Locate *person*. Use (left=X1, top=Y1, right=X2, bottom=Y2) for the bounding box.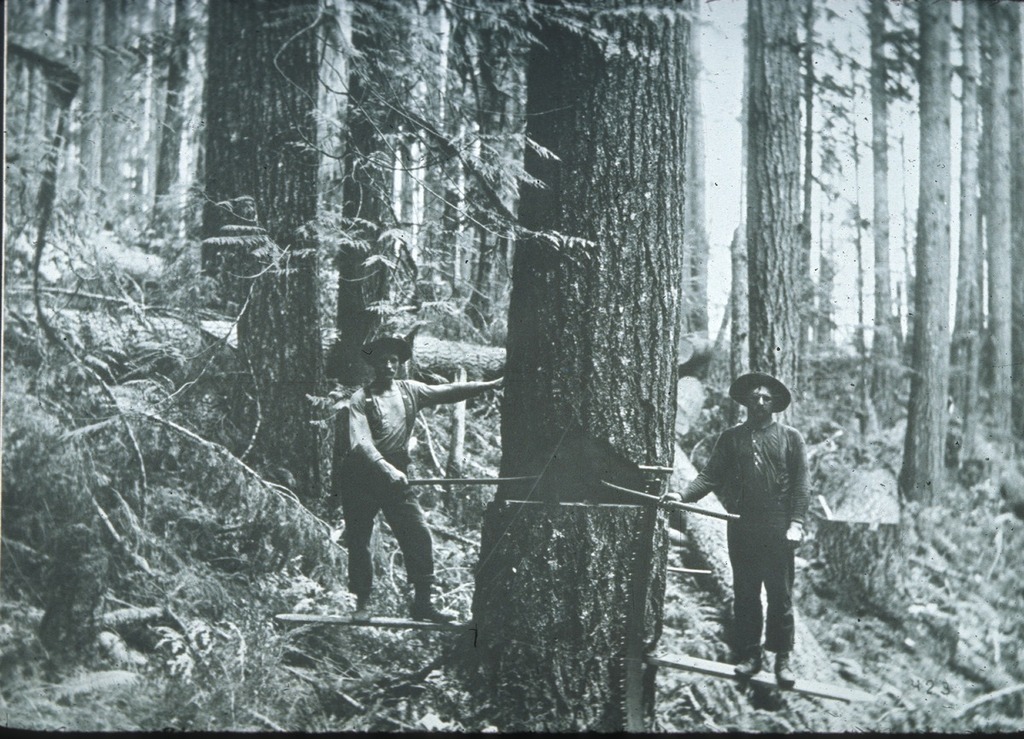
(left=333, top=329, right=510, bottom=620).
